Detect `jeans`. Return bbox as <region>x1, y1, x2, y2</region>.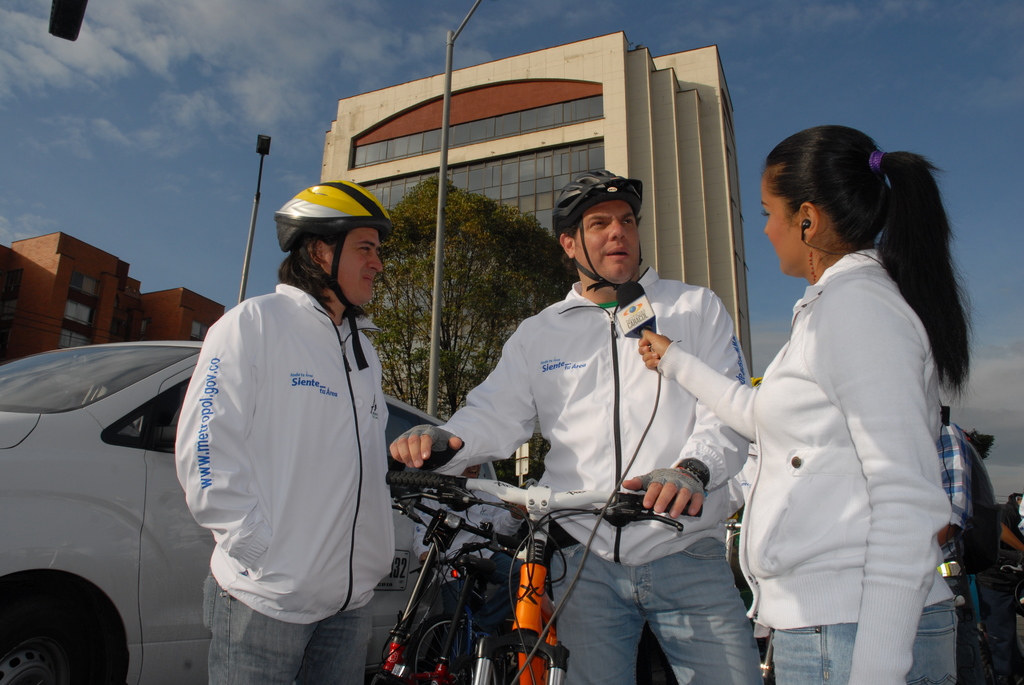
<region>563, 532, 765, 674</region>.
